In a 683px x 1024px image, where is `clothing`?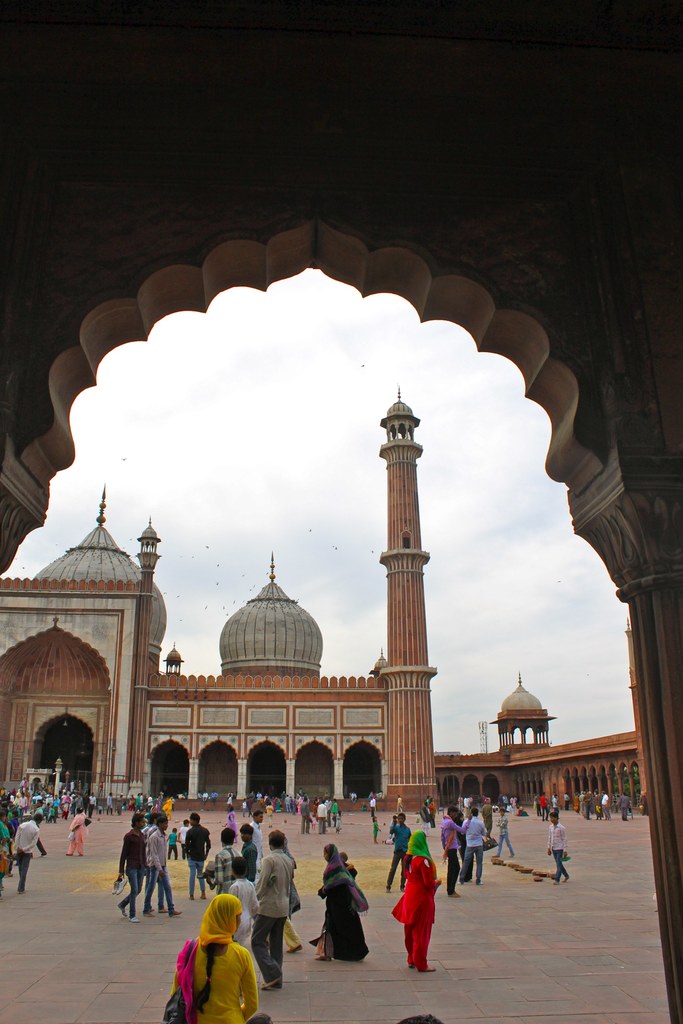
x1=439 y1=817 x2=467 y2=895.
